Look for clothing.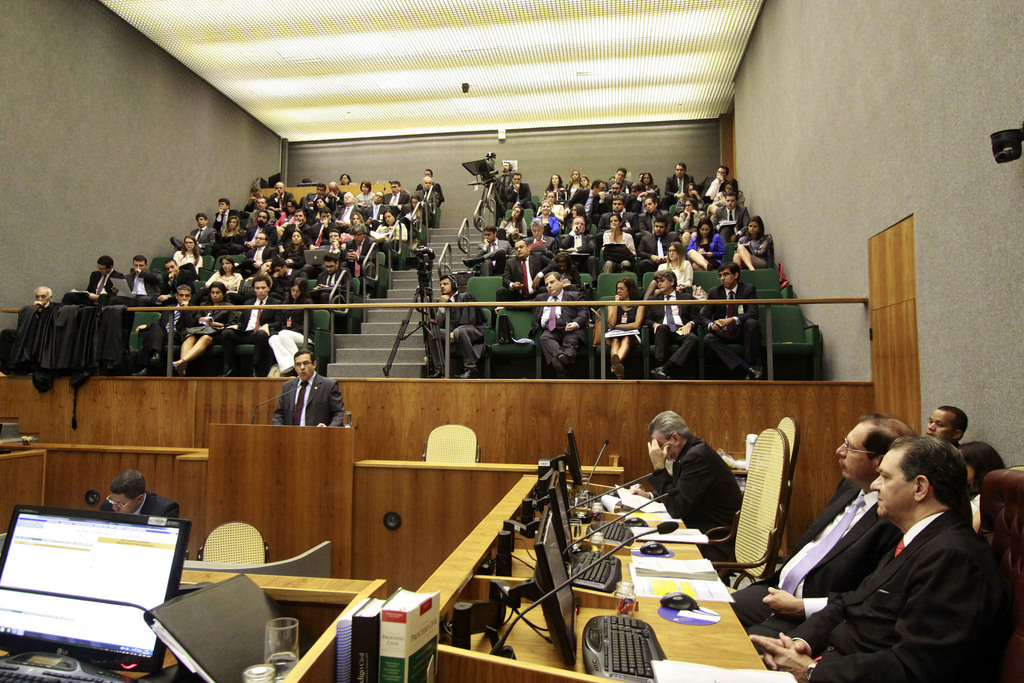
Found: [left=645, top=294, right=691, bottom=329].
